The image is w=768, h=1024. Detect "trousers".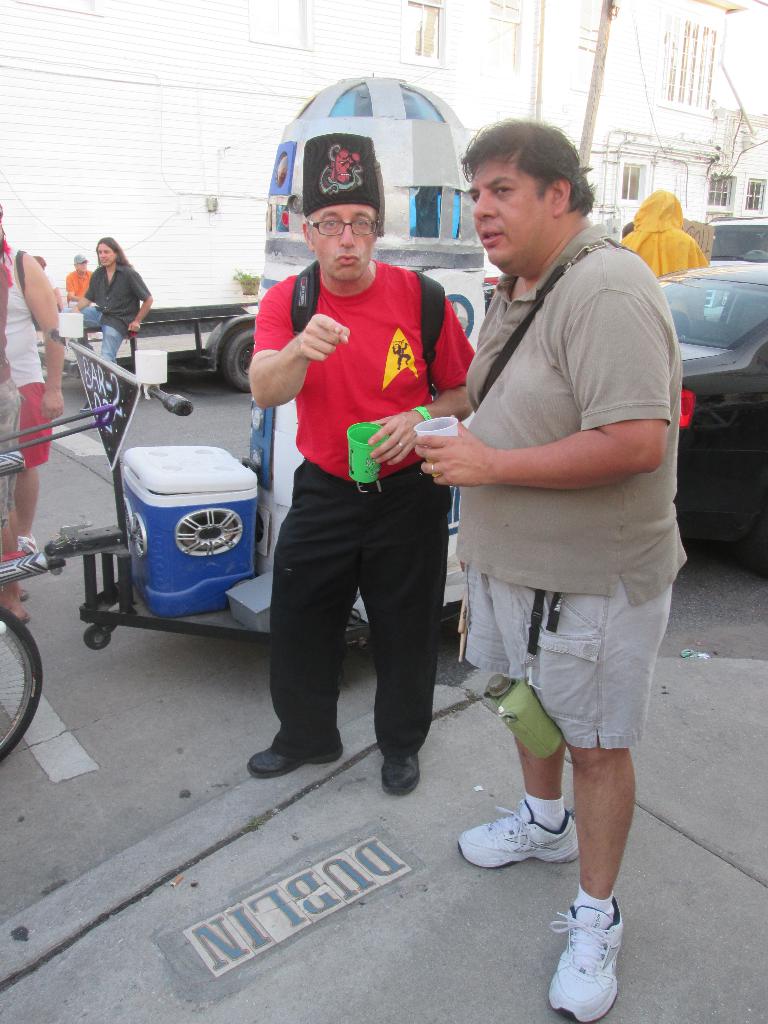
Detection: left=229, top=444, right=461, bottom=764.
